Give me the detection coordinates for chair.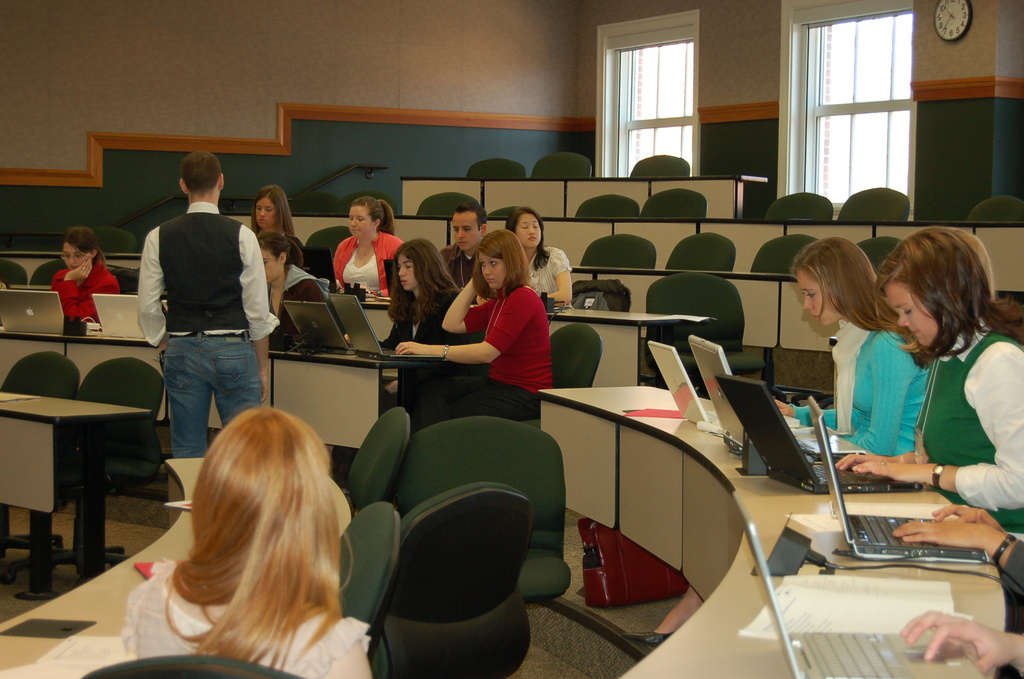
(761,192,831,222).
